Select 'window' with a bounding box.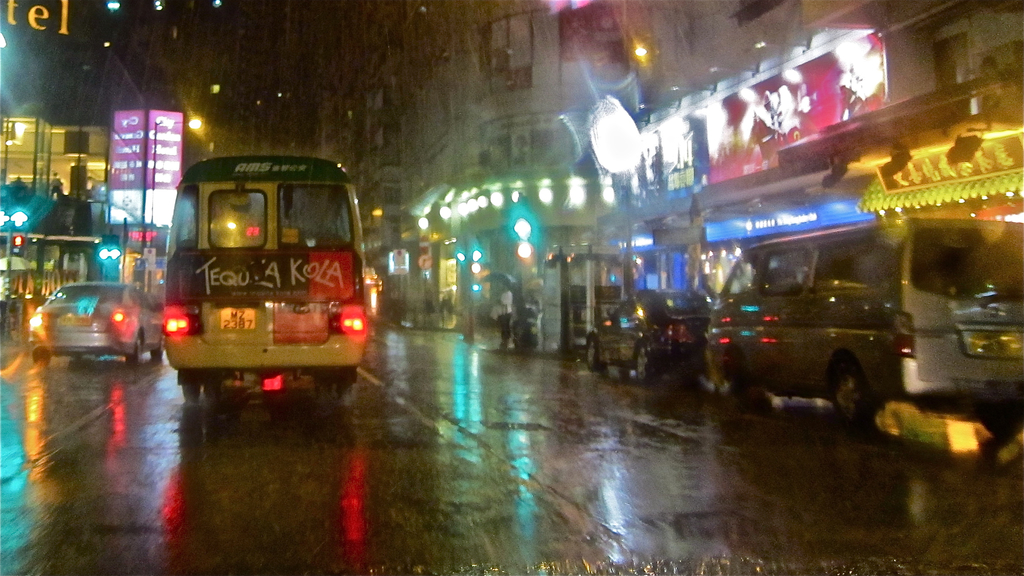
{"x1": 477, "y1": 25, "x2": 533, "y2": 94}.
